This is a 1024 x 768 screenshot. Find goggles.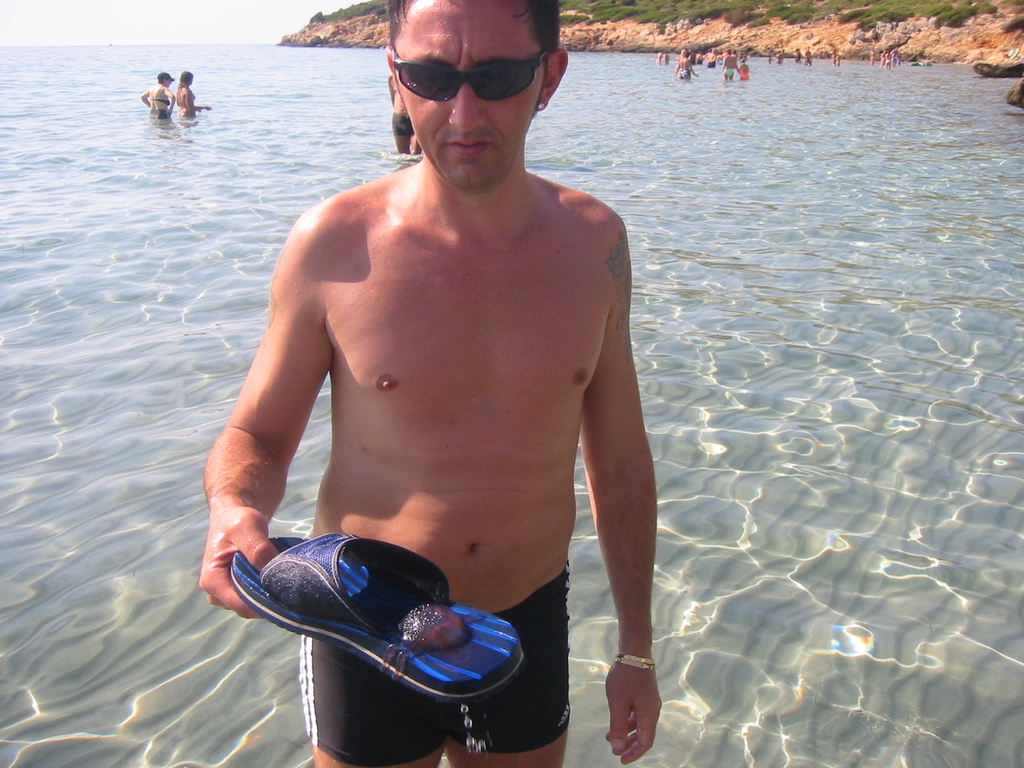
Bounding box: bbox=[387, 41, 548, 97].
